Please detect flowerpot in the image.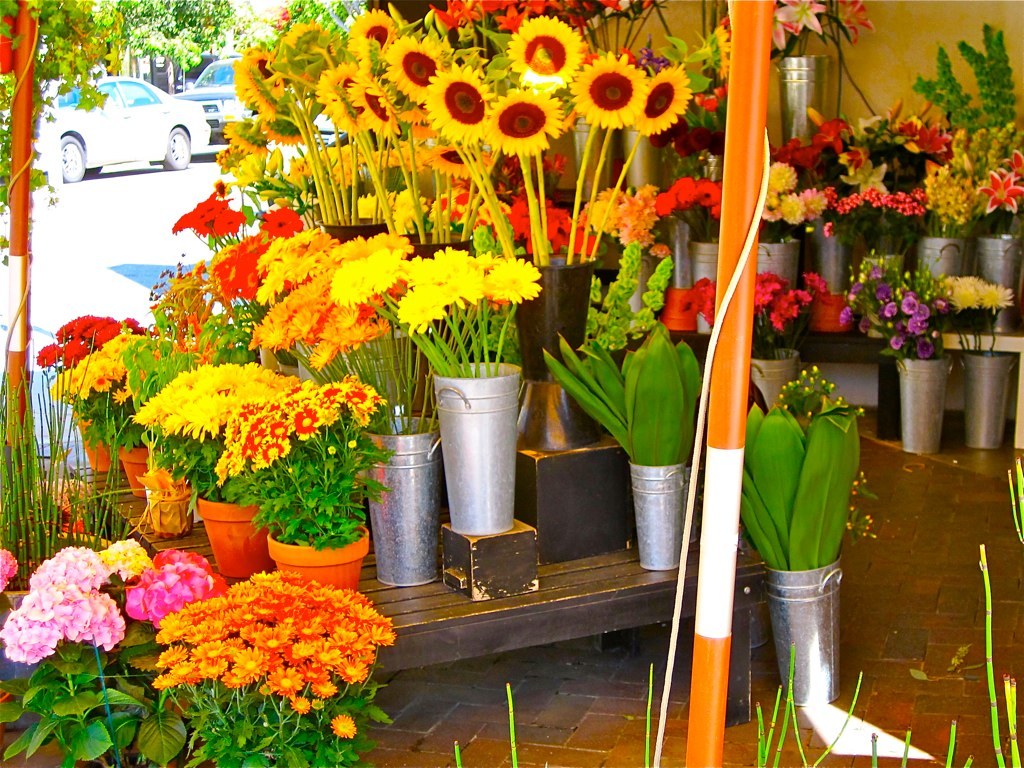
[left=327, top=215, right=392, bottom=236].
